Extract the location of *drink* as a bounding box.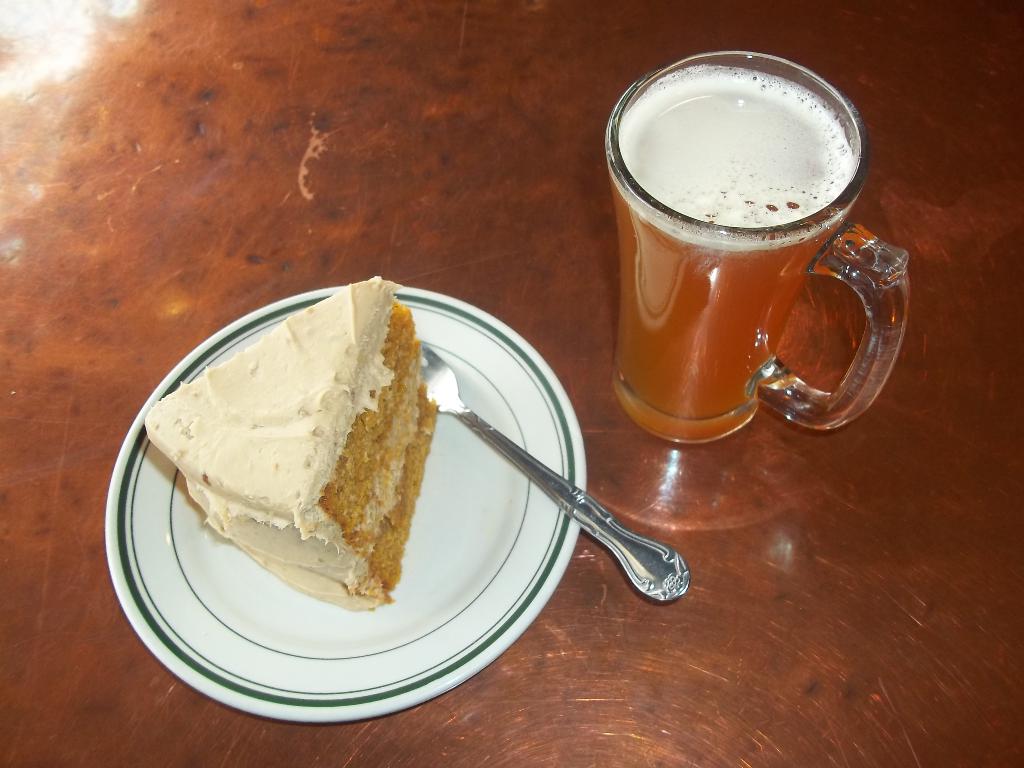
pyautogui.locateOnScreen(607, 65, 862, 442).
